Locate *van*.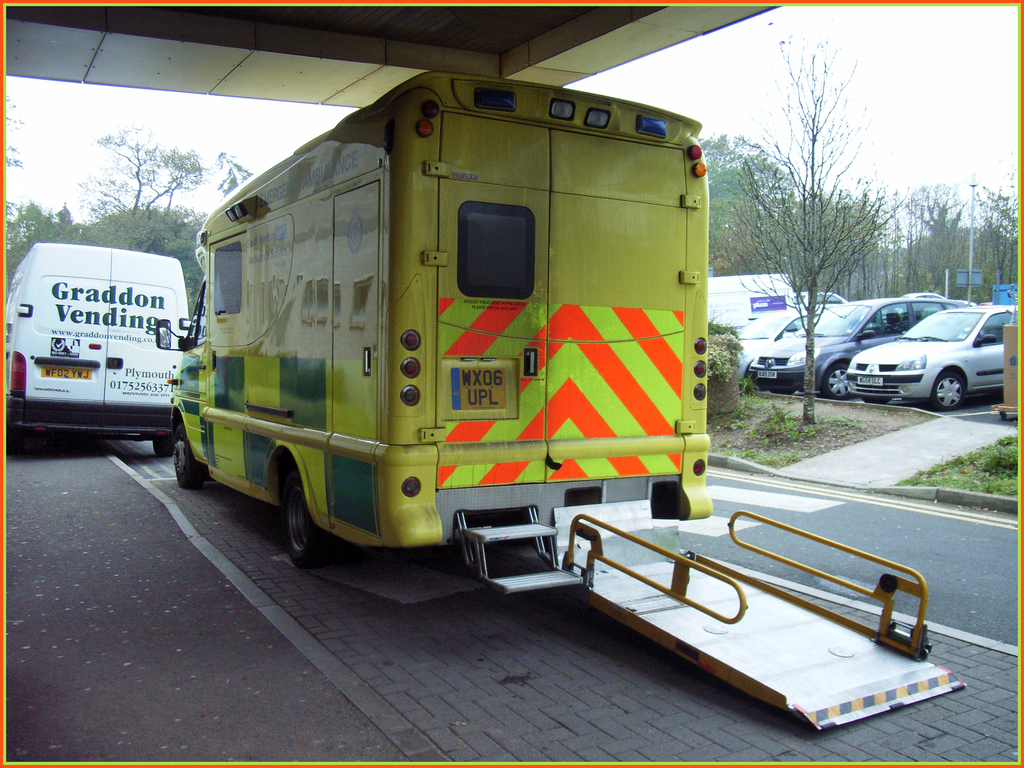
Bounding box: region(165, 73, 714, 577).
